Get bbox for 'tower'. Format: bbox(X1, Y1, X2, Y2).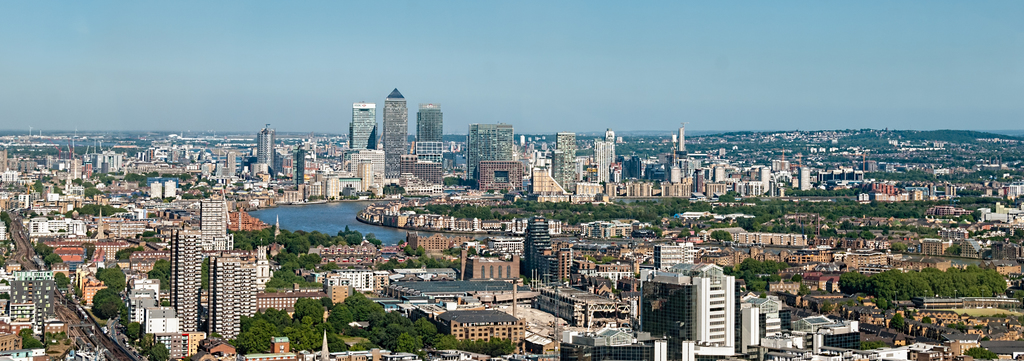
bbox(595, 141, 609, 183).
